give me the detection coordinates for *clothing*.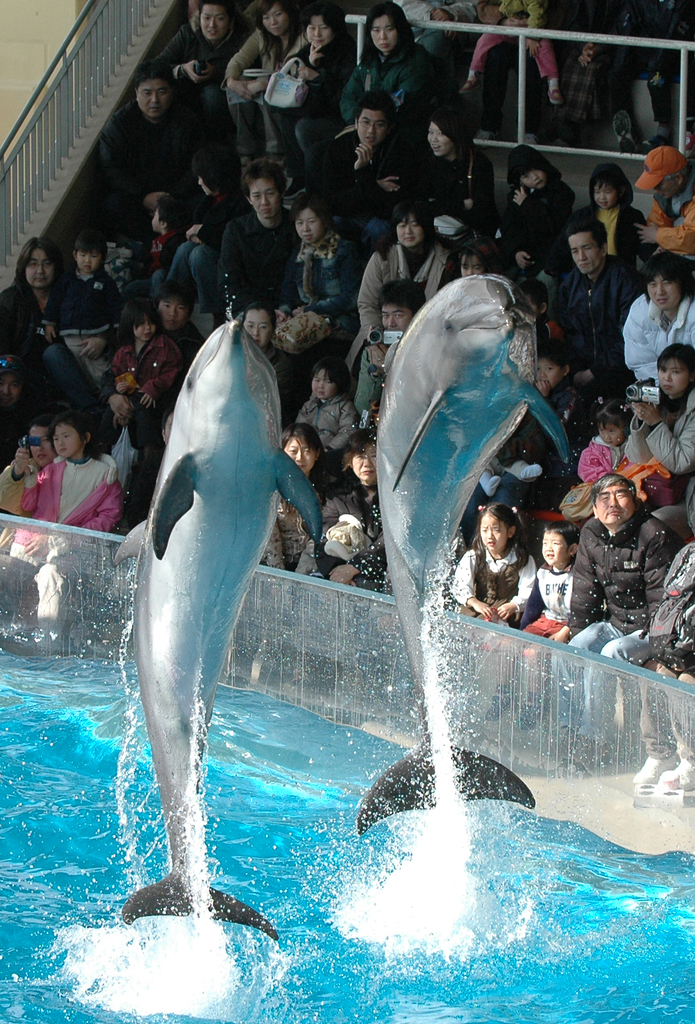
bbox=[505, 174, 579, 257].
